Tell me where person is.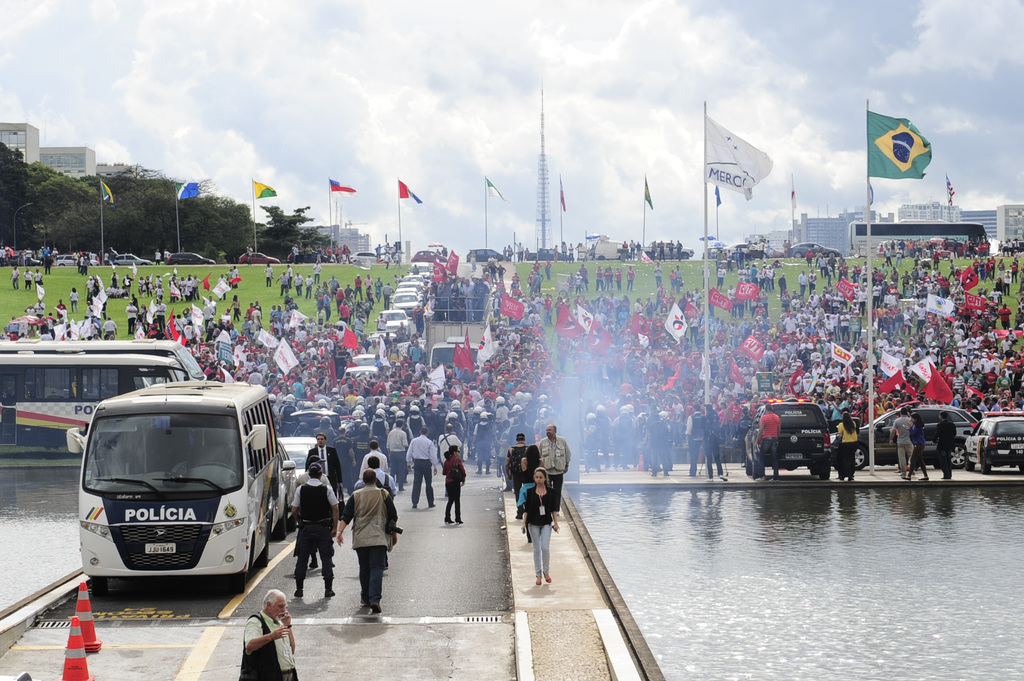
person is at x1=408, y1=426, x2=434, y2=504.
